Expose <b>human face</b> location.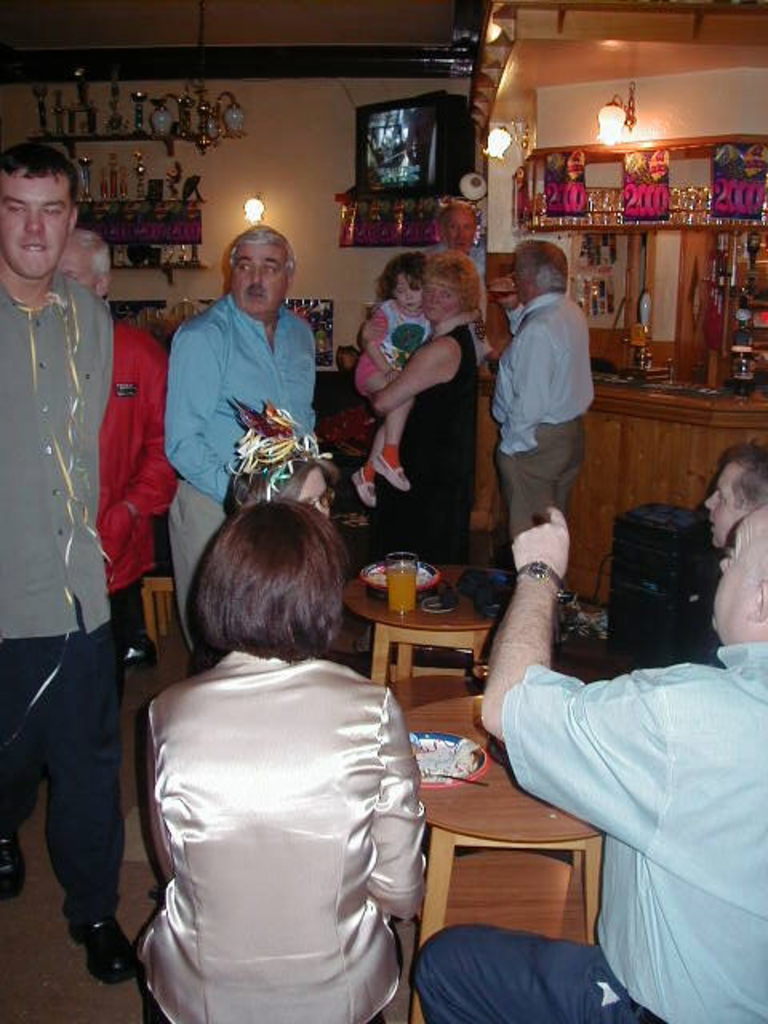
Exposed at x1=237, y1=242, x2=290, y2=318.
